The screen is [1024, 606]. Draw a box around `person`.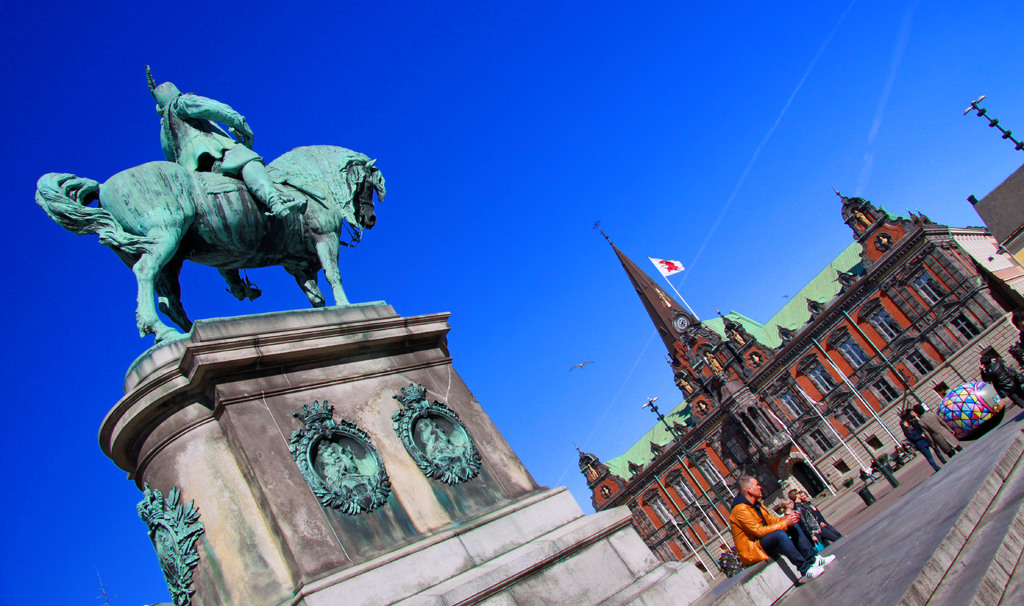
860/469/877/484.
